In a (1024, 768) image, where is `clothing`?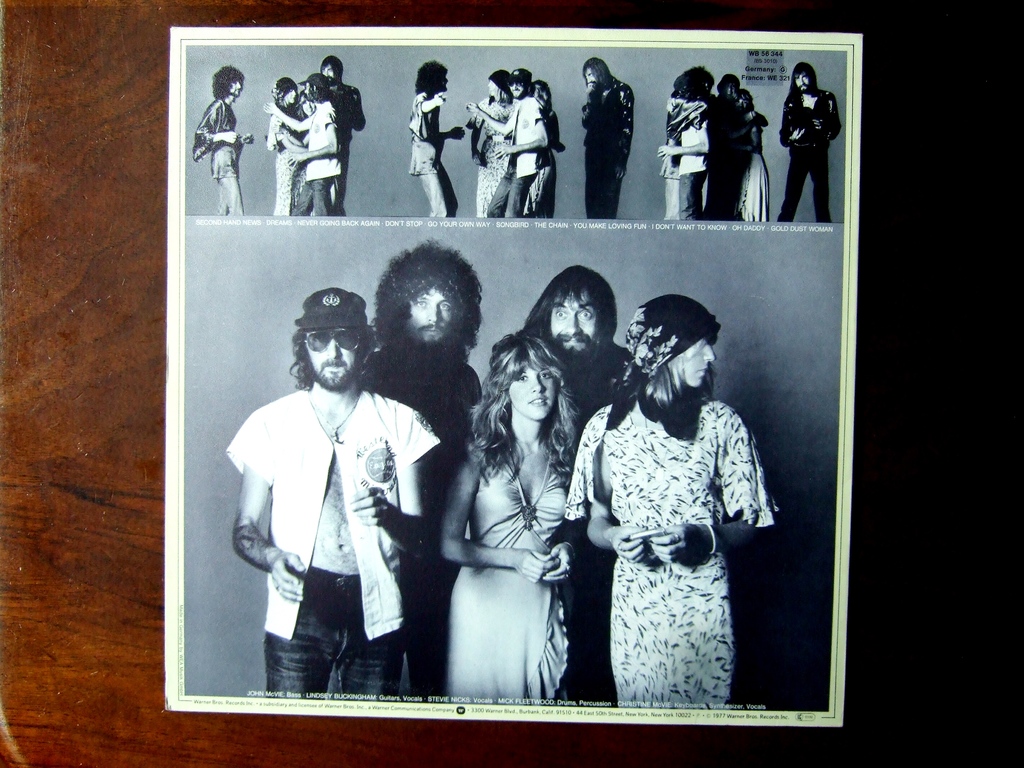
355,339,481,701.
